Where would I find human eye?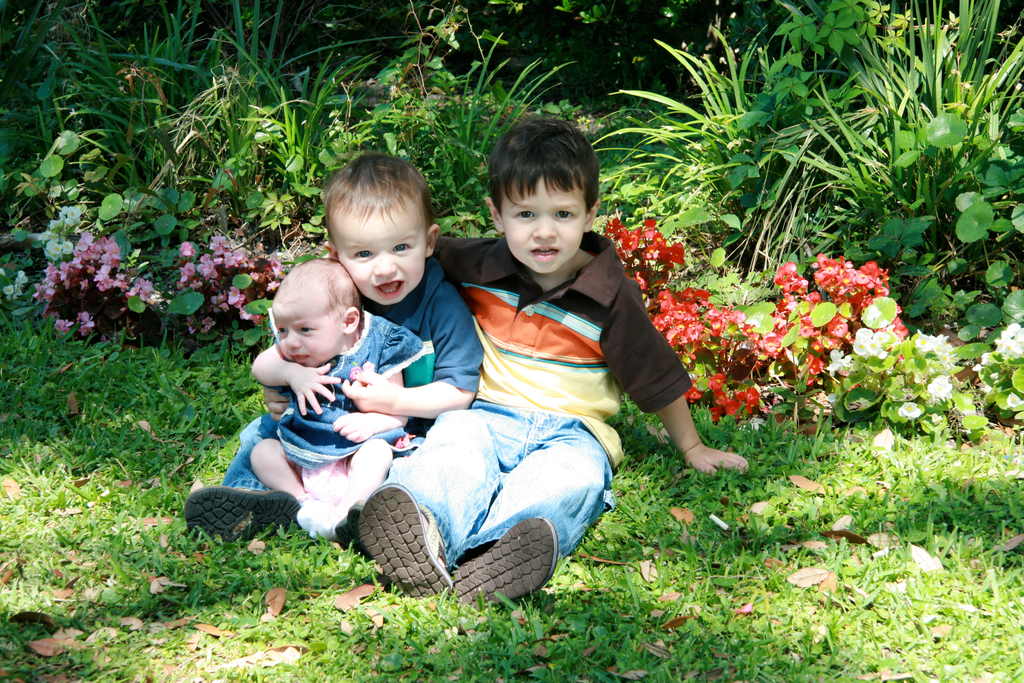
At {"x1": 274, "y1": 324, "x2": 289, "y2": 337}.
